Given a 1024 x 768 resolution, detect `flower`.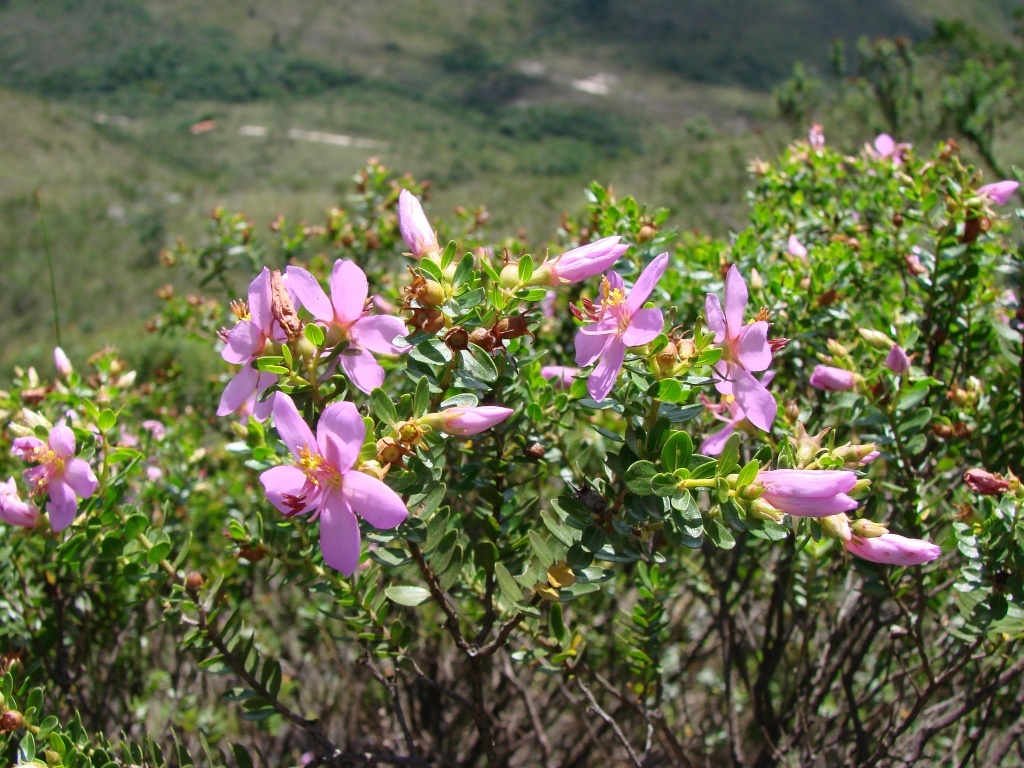
x1=695 y1=263 x2=779 y2=461.
